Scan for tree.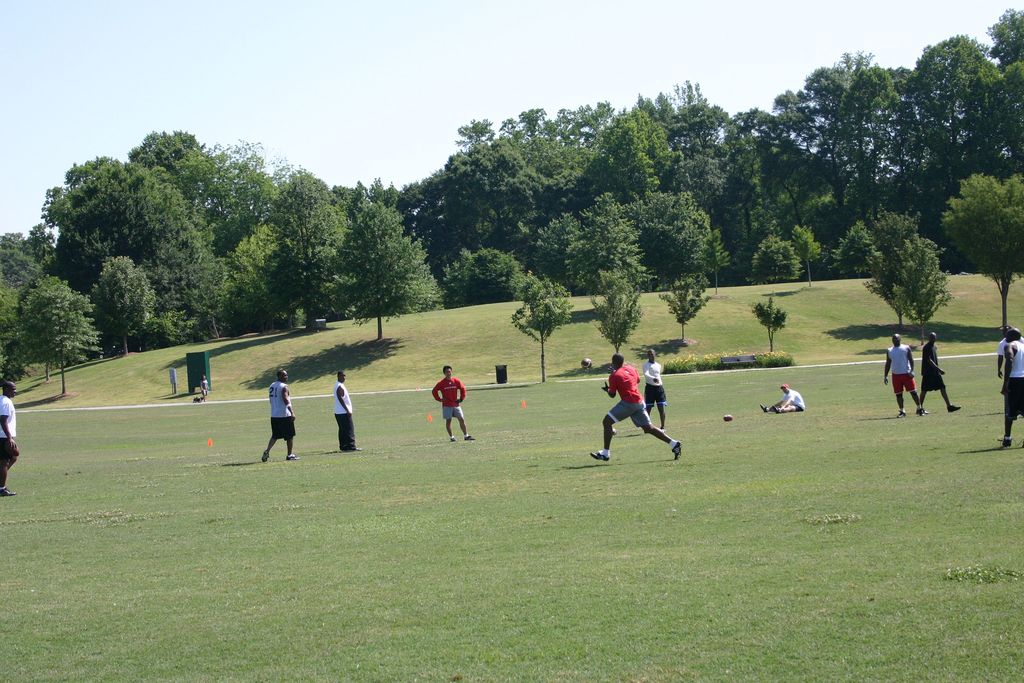
Scan result: Rect(333, 202, 440, 338).
